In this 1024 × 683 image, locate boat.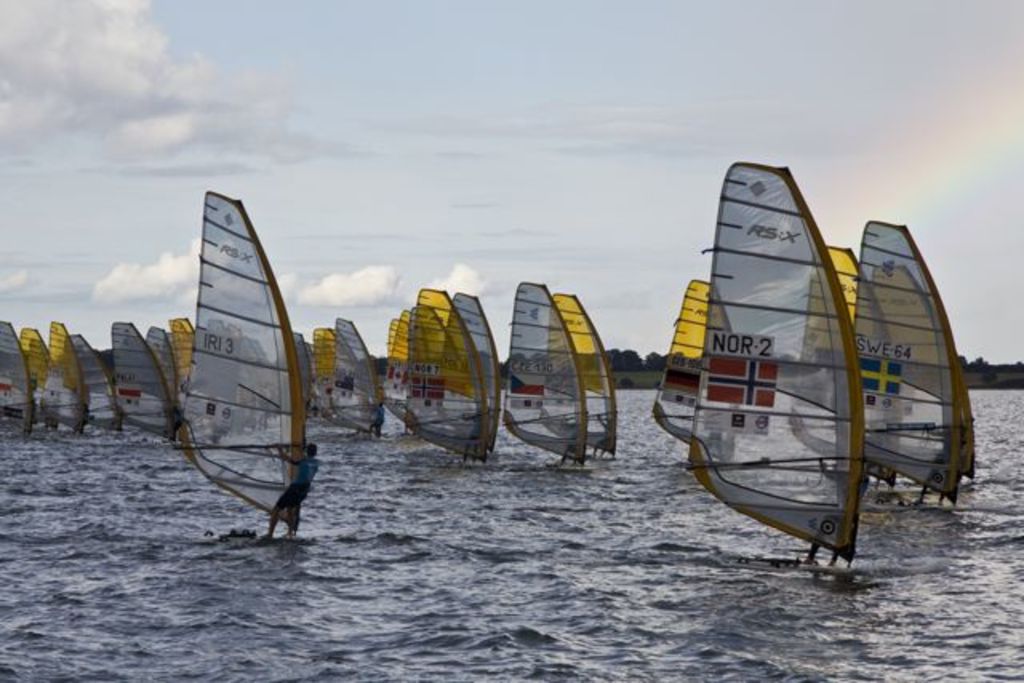
Bounding box: box=[173, 186, 314, 549].
